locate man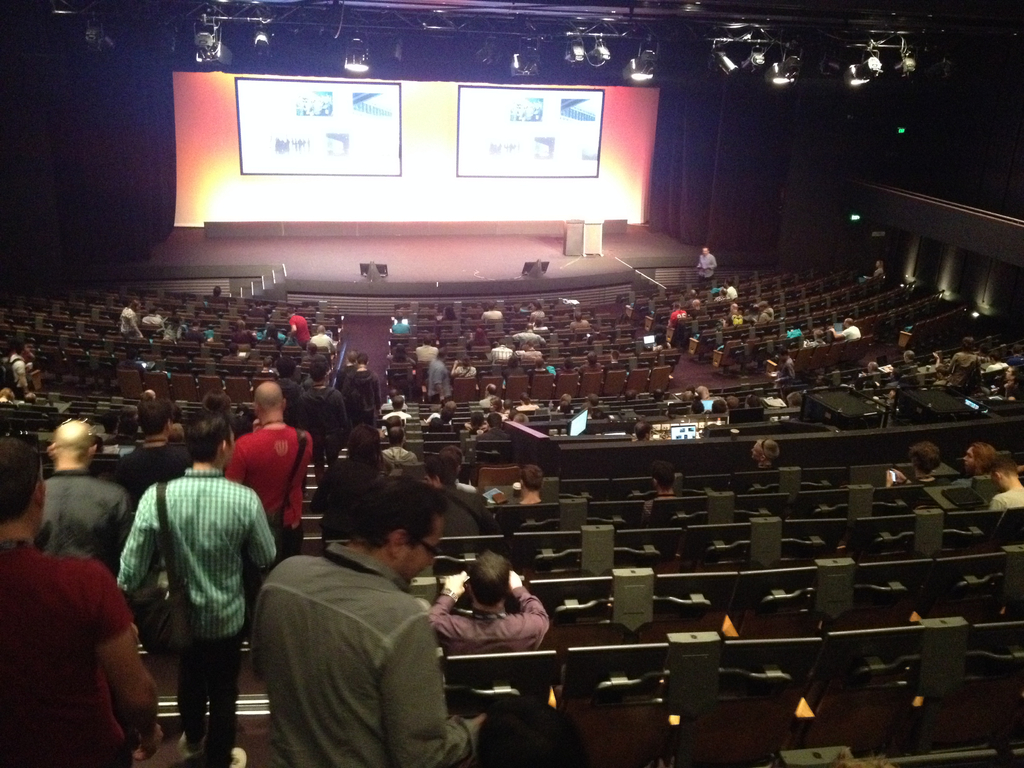
x1=181, y1=319, x2=206, y2=344
